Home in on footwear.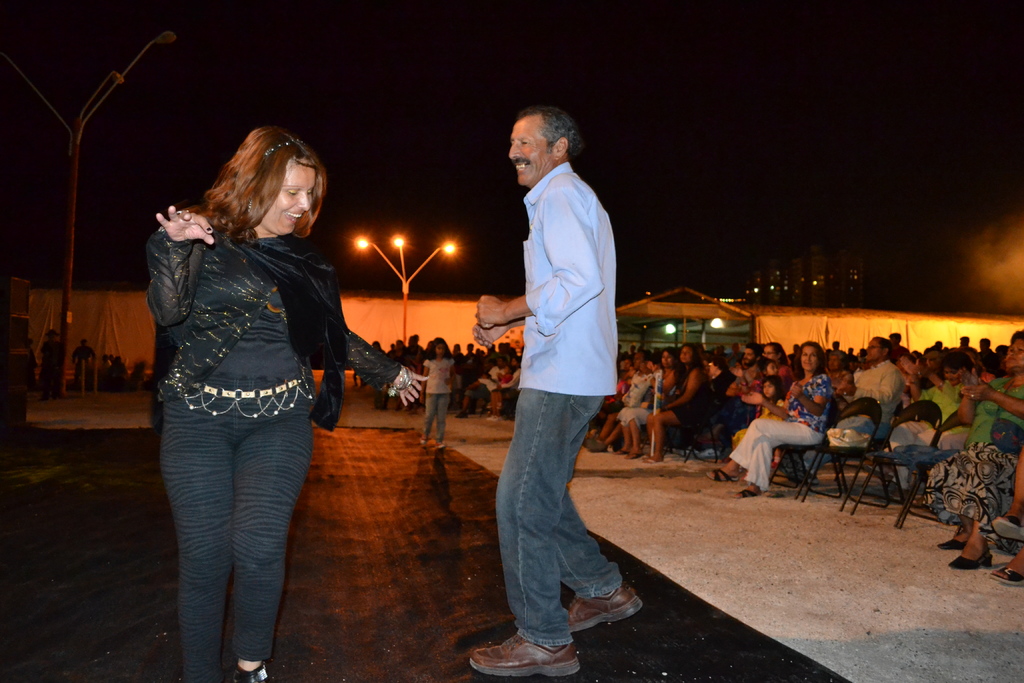
Homed in at 644:456:656:465.
